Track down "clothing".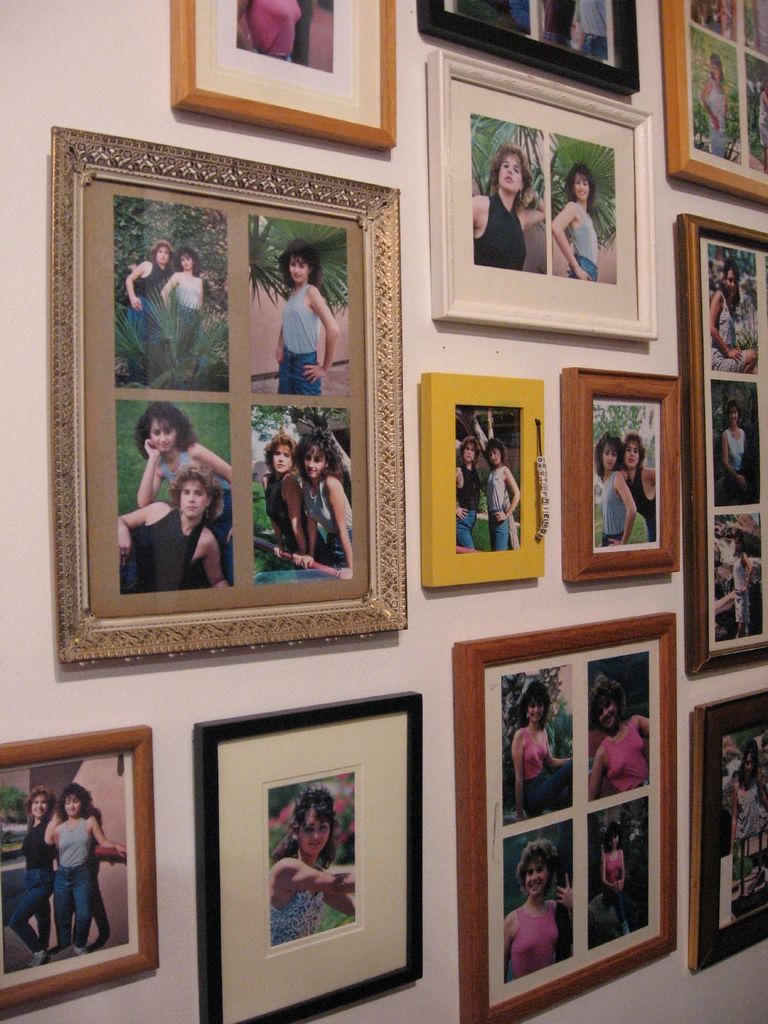
Tracked to bbox=(172, 267, 205, 362).
